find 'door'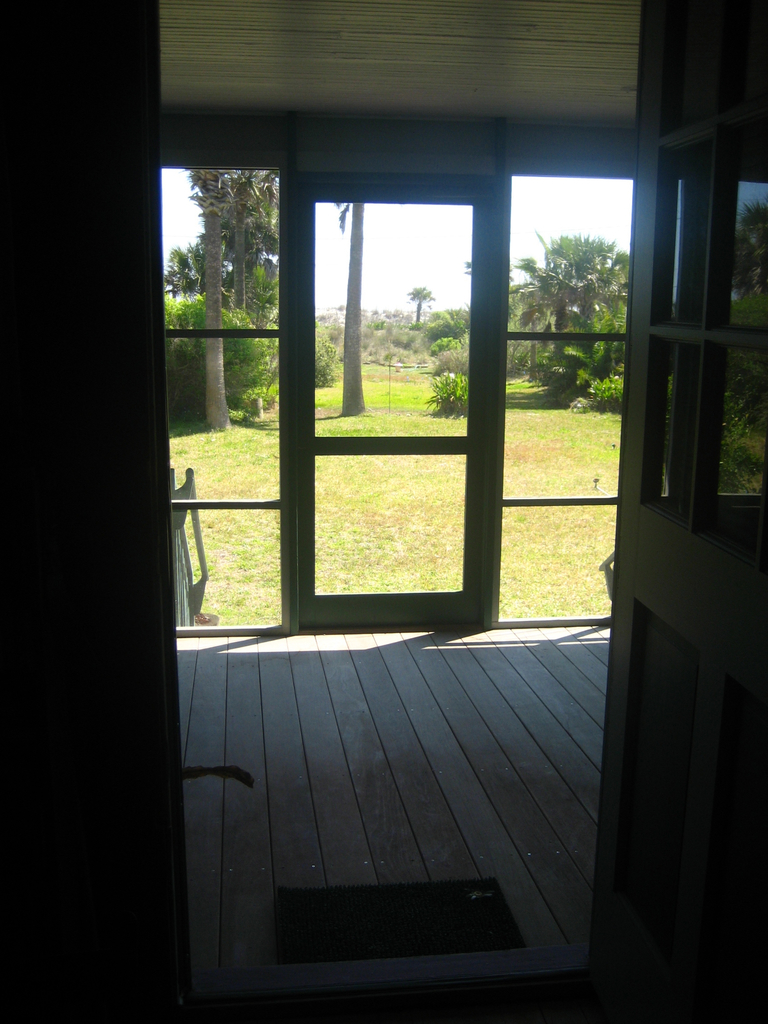
<region>572, 0, 767, 1023</region>
